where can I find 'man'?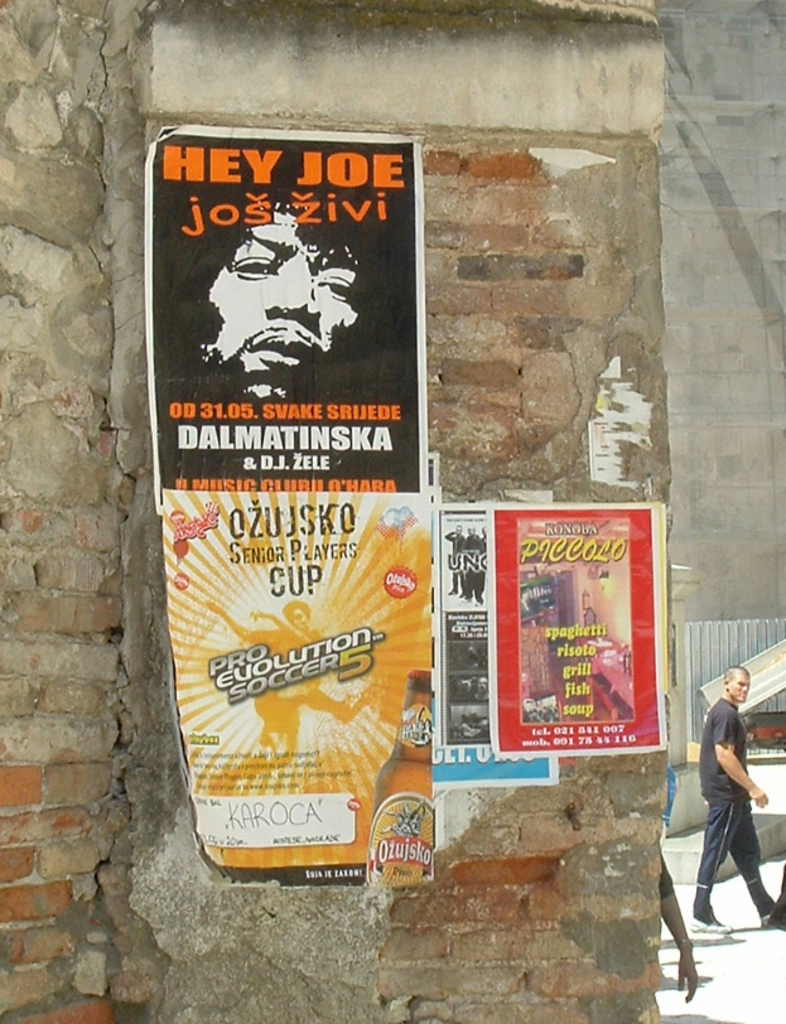
You can find it at [681,646,778,948].
